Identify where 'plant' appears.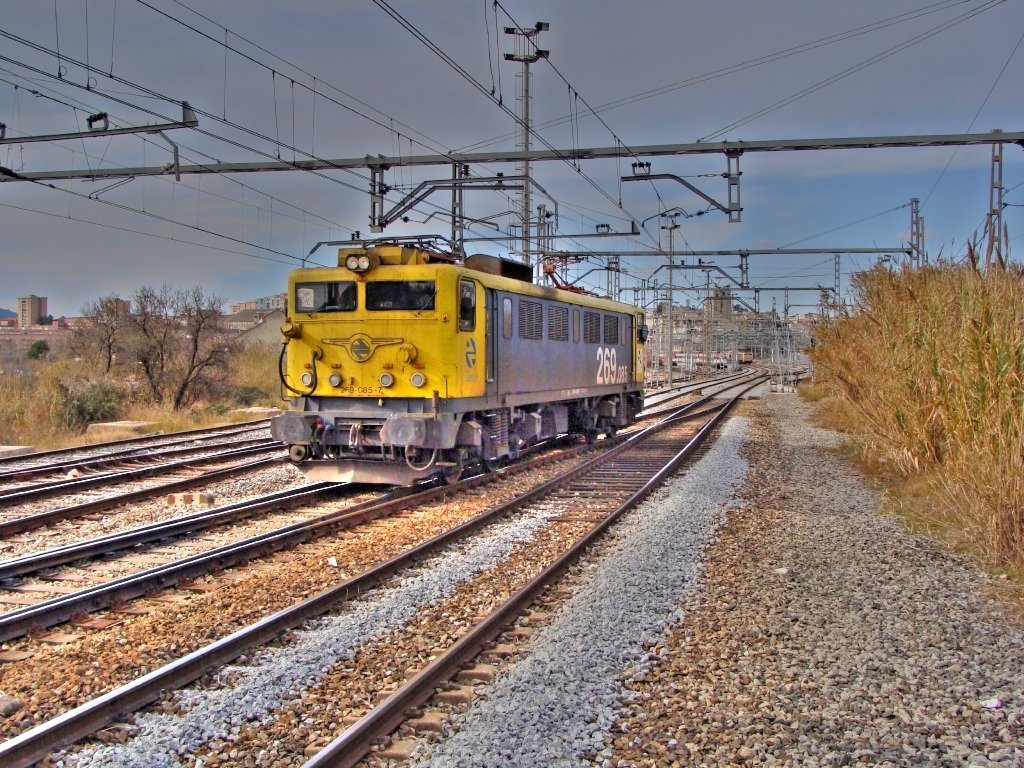
Appears at bbox=(782, 246, 1023, 653).
